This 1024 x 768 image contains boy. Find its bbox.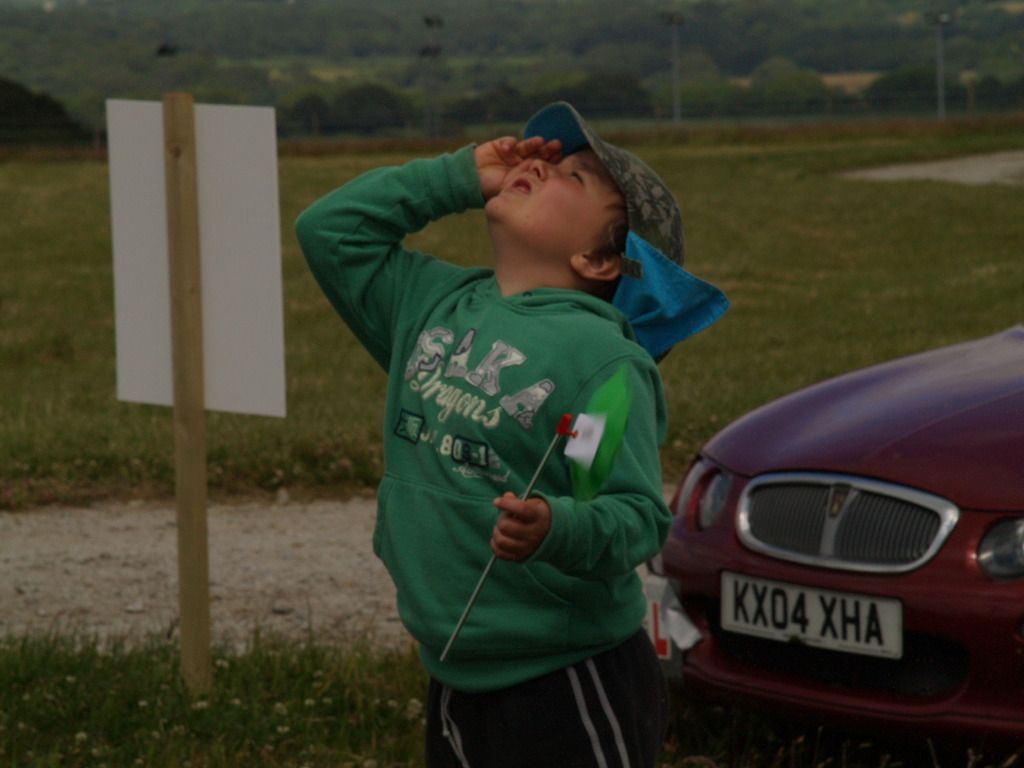
bbox=[282, 98, 739, 767].
